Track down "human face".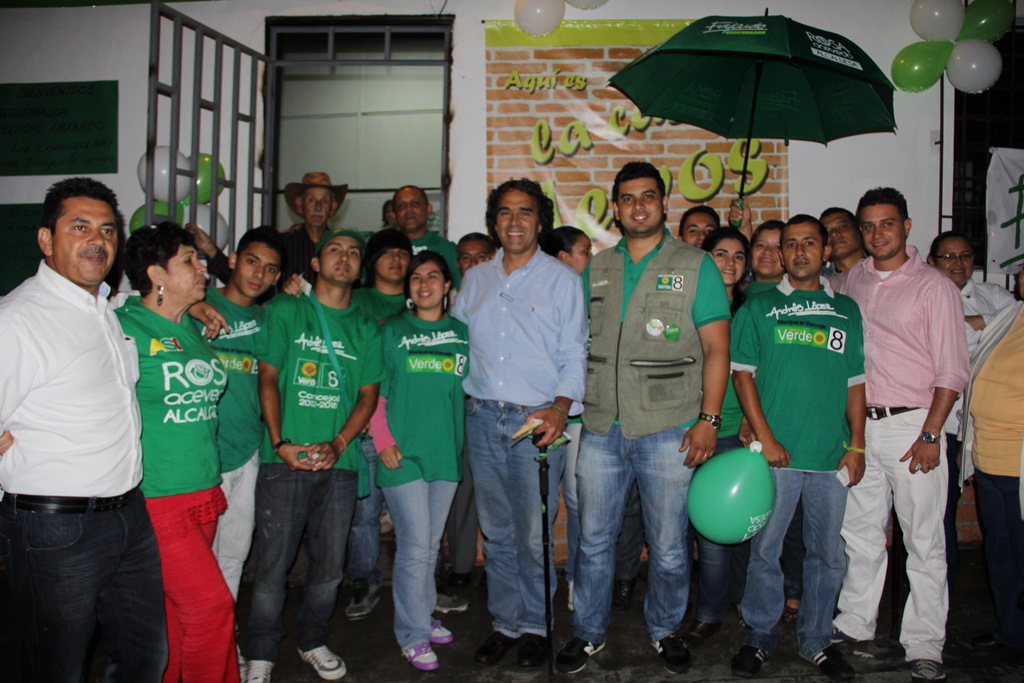
Tracked to (x1=493, y1=189, x2=535, y2=245).
